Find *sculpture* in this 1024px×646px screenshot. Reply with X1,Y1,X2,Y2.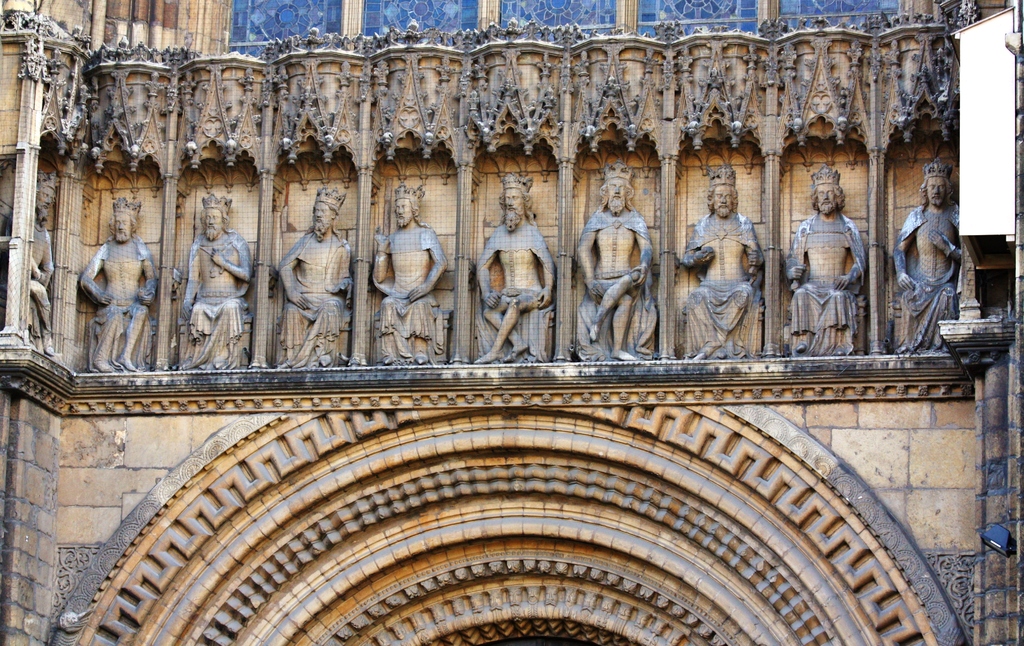
472,169,560,369.
